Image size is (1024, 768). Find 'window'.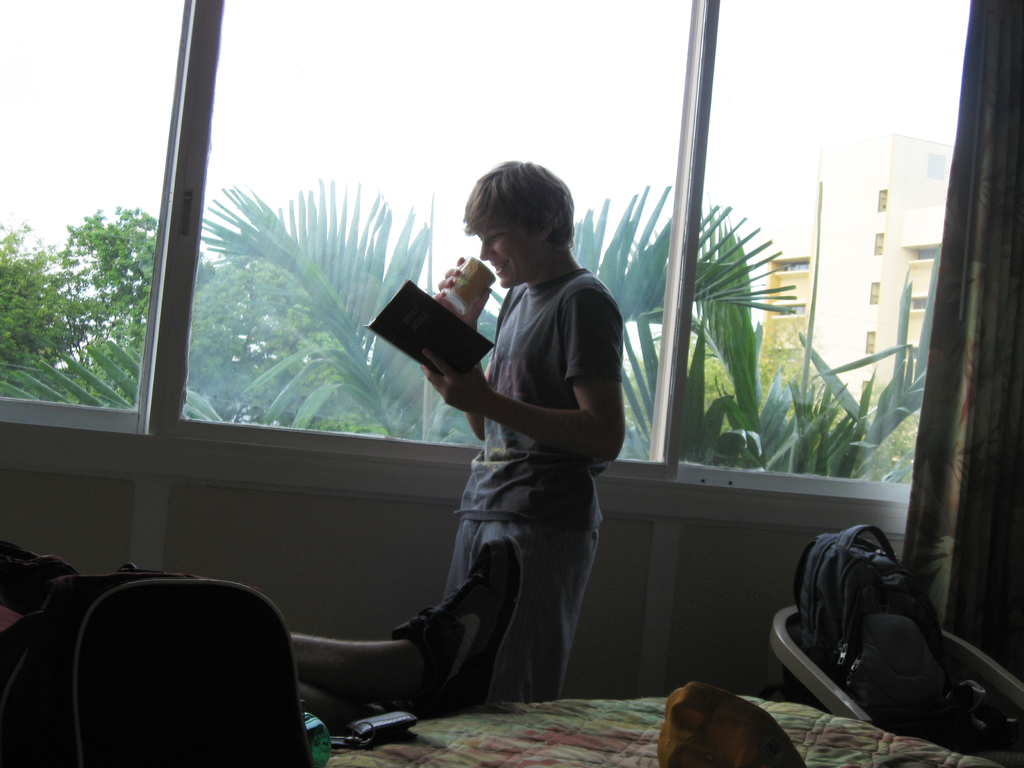
{"x1": 871, "y1": 232, "x2": 884, "y2": 253}.
